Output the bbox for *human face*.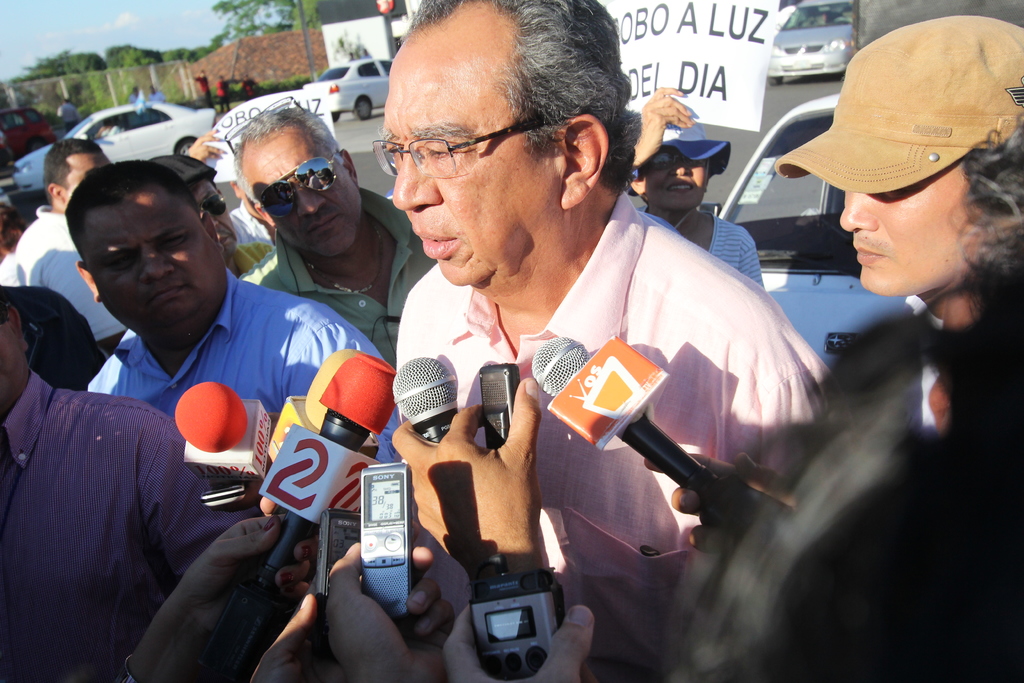
x1=259, y1=133, x2=360, y2=248.
